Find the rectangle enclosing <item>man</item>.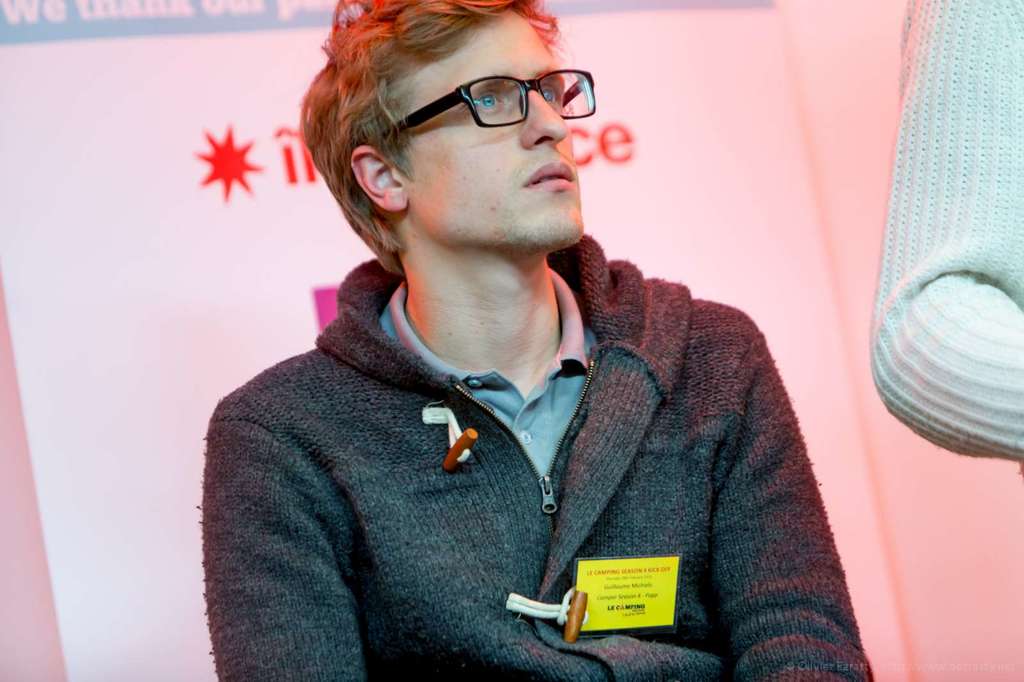
select_region(177, 0, 878, 668).
